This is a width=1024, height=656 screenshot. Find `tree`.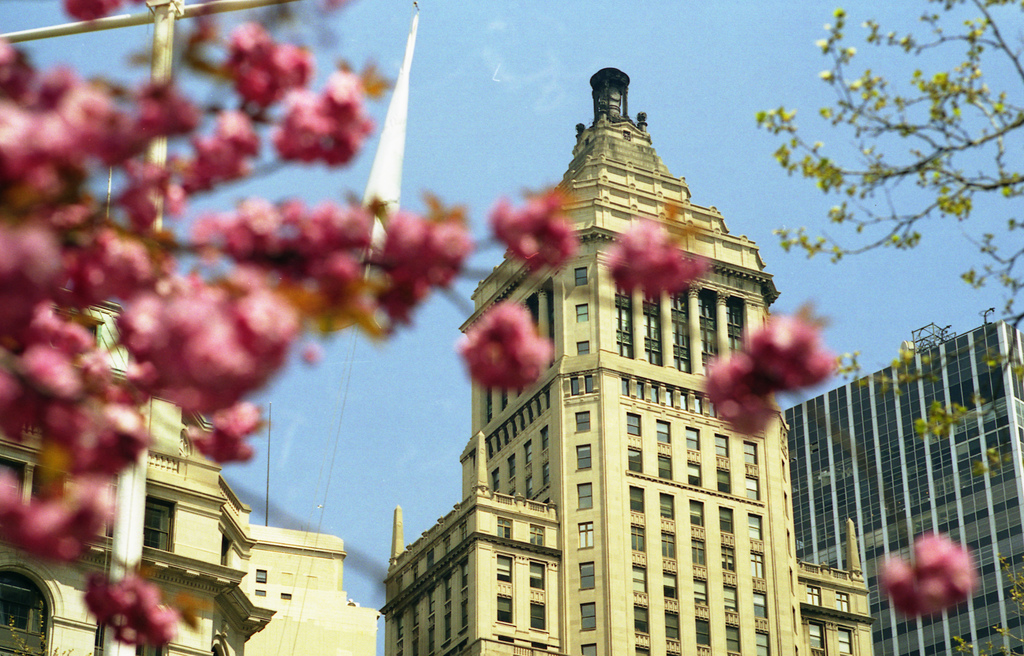
Bounding box: 746,0,1023,655.
